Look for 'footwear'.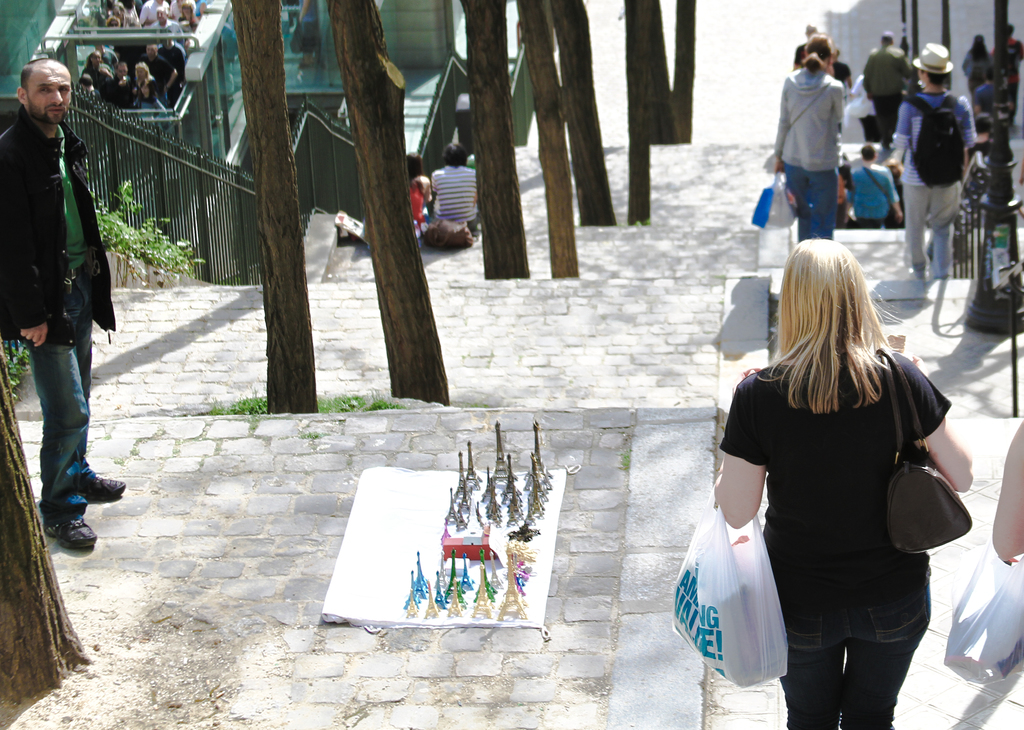
Found: [x1=70, y1=468, x2=125, y2=501].
